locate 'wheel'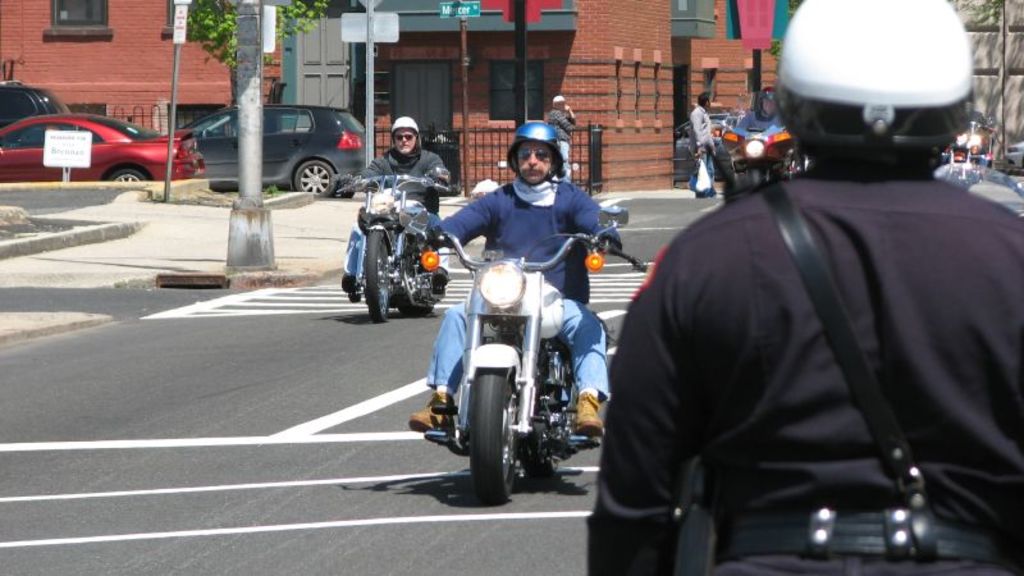
366, 230, 390, 323
